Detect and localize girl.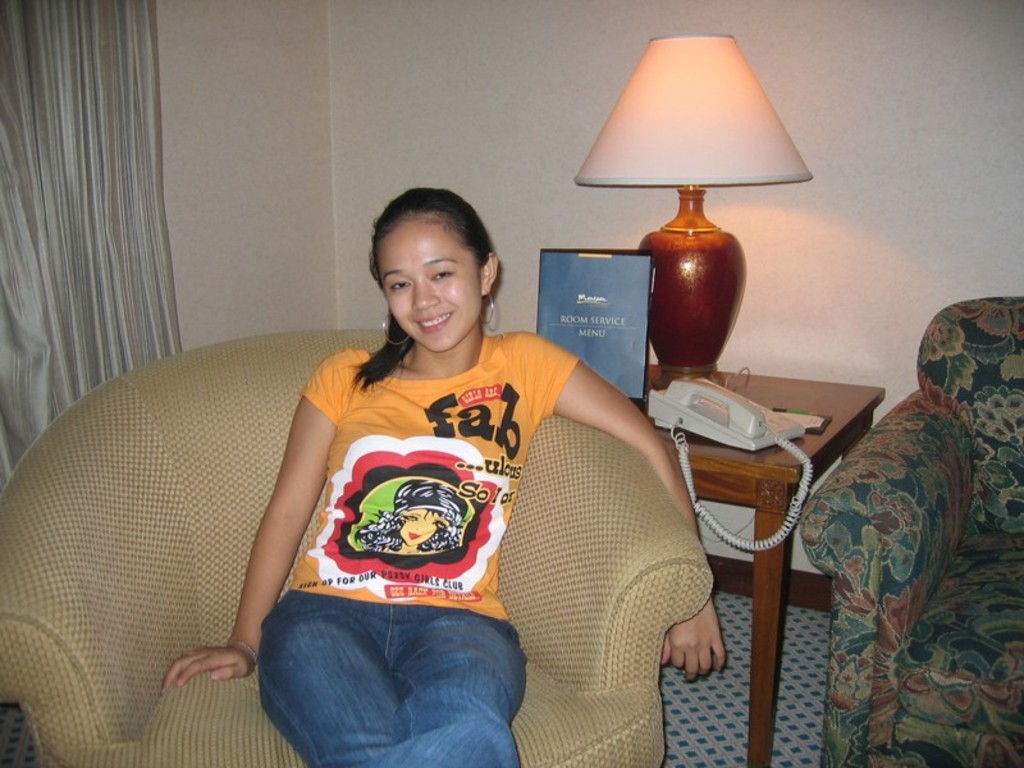
Localized at bbox=[163, 188, 730, 767].
